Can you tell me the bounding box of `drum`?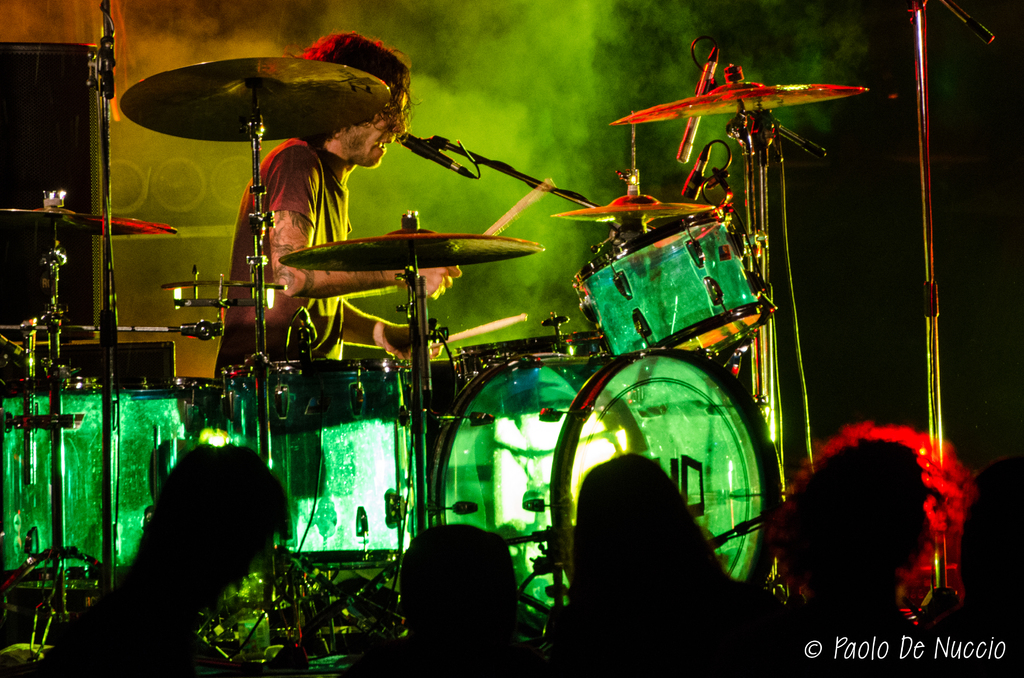
104/19/435/367.
